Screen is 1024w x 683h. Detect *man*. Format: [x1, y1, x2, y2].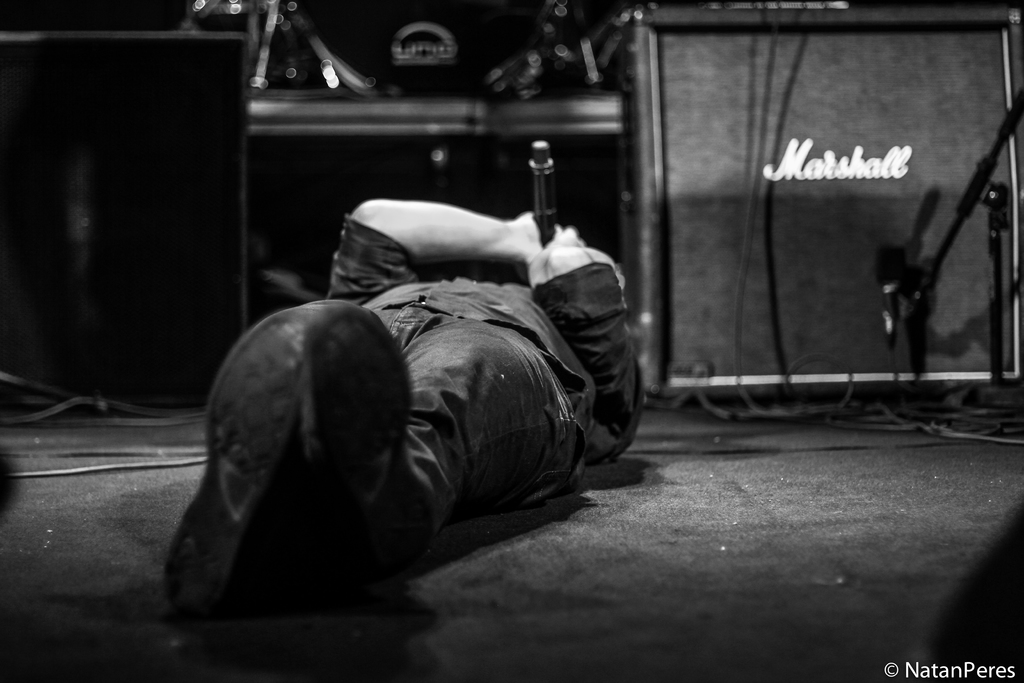
[156, 195, 637, 682].
